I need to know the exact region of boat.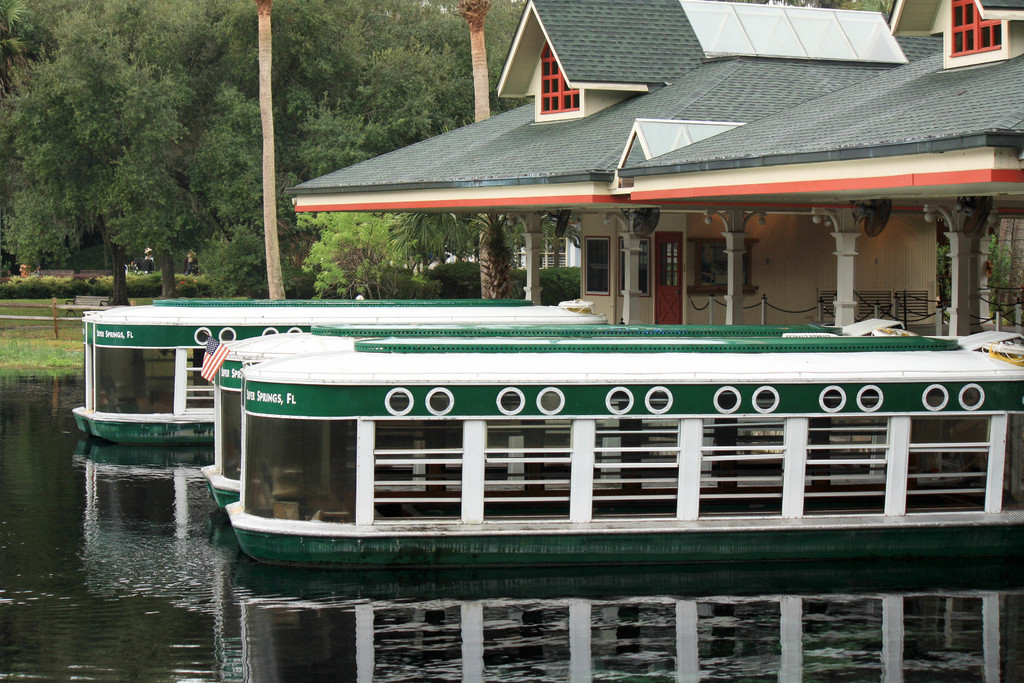
Region: region(65, 300, 604, 447).
